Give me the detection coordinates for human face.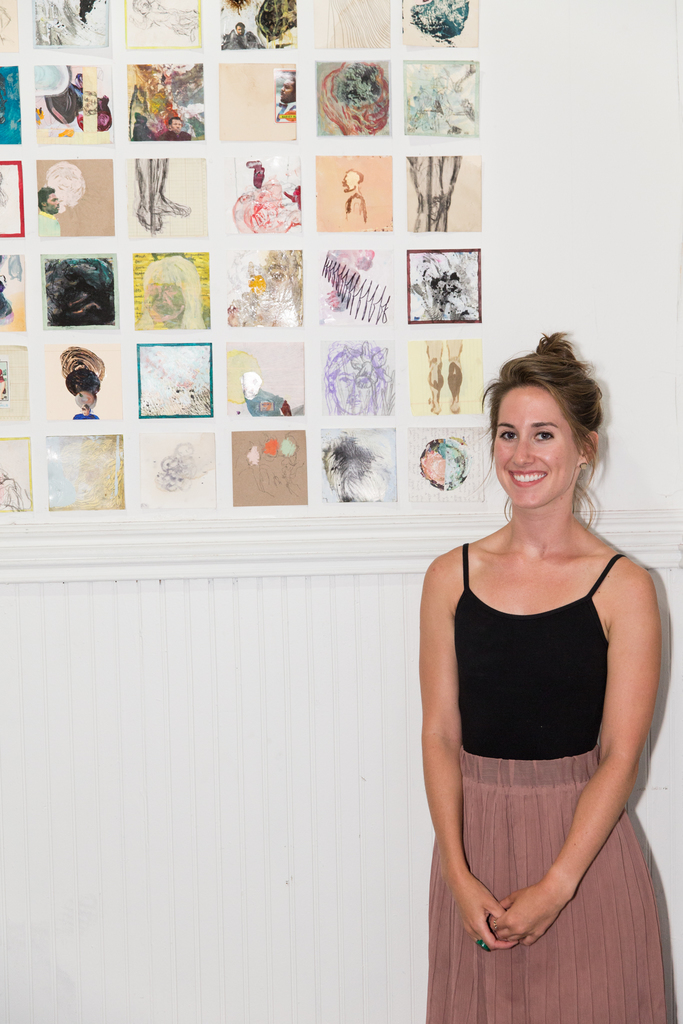
491,385,579,506.
